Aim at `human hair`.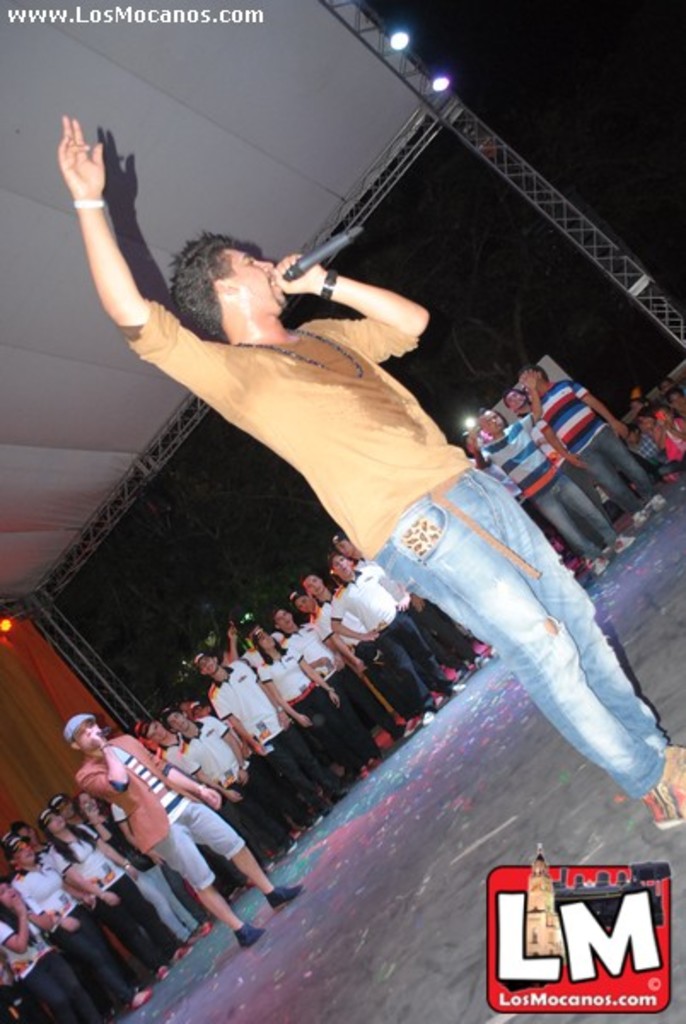
Aimed at box(34, 819, 101, 864).
